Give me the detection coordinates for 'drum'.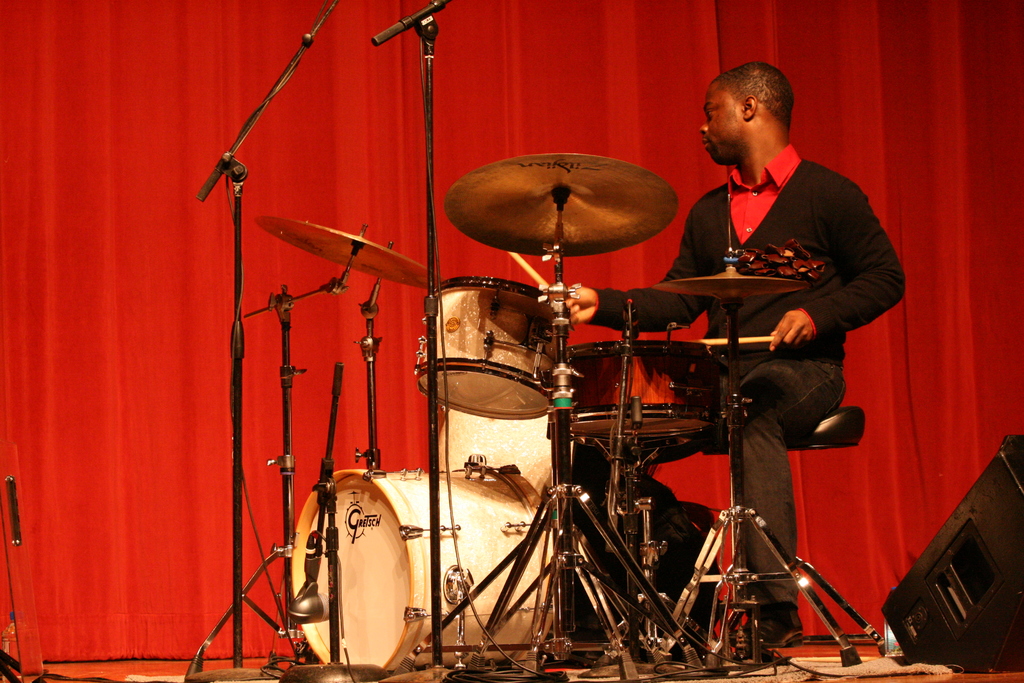
locate(559, 339, 728, 459).
